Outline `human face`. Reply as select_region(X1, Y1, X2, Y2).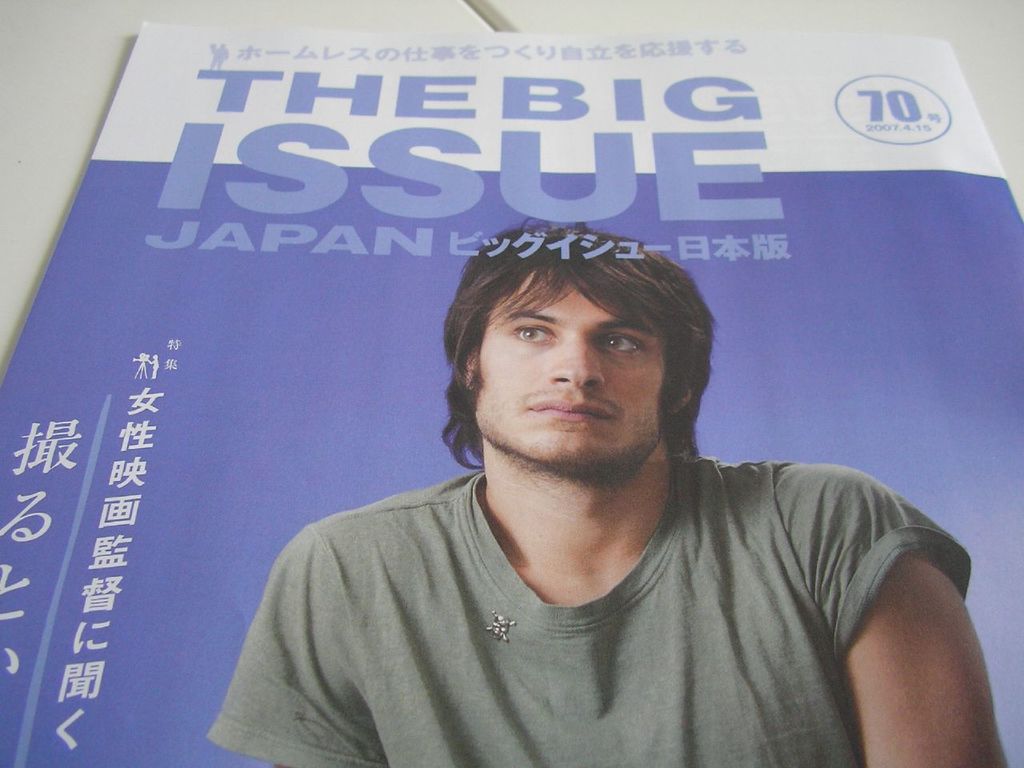
select_region(477, 270, 662, 466).
